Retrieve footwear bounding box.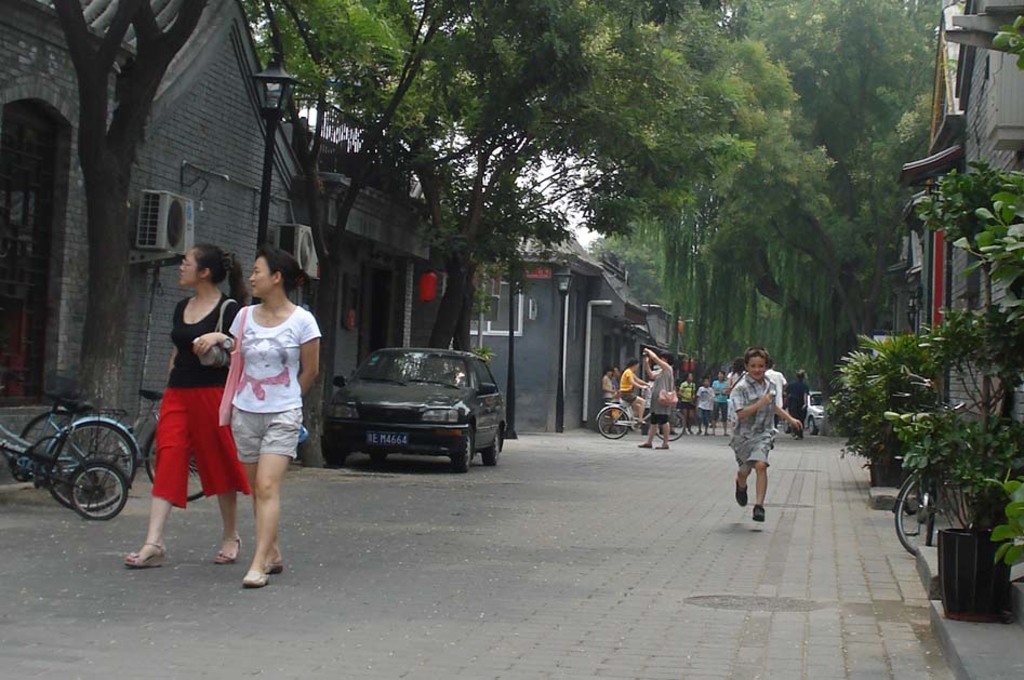
Bounding box: (left=734, top=478, right=747, bottom=510).
